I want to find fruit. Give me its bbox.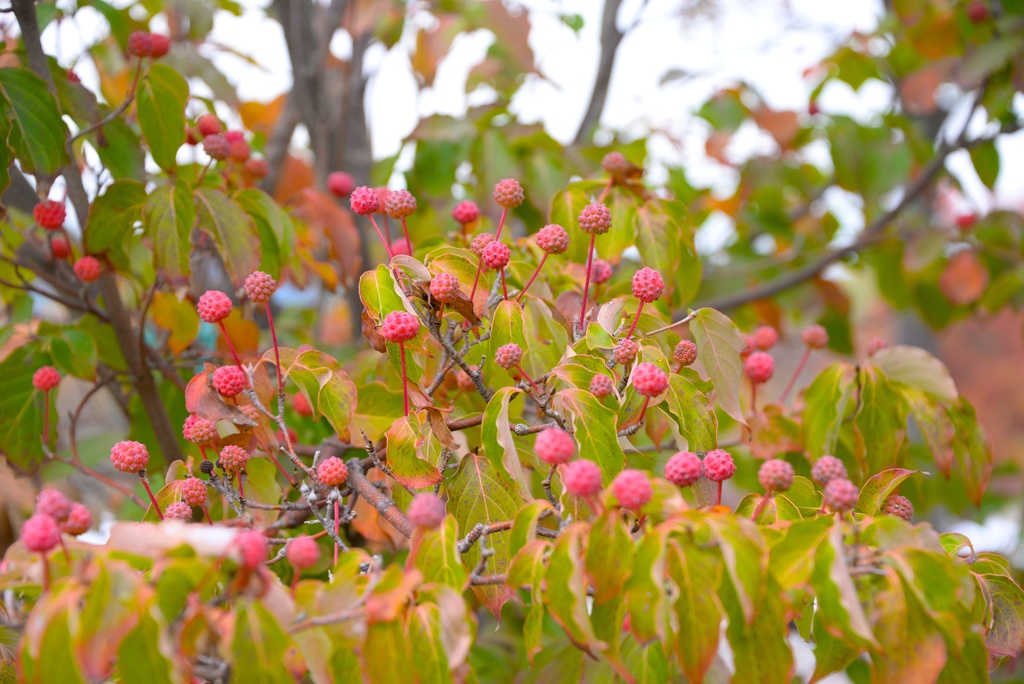
(x1=61, y1=505, x2=89, y2=530).
